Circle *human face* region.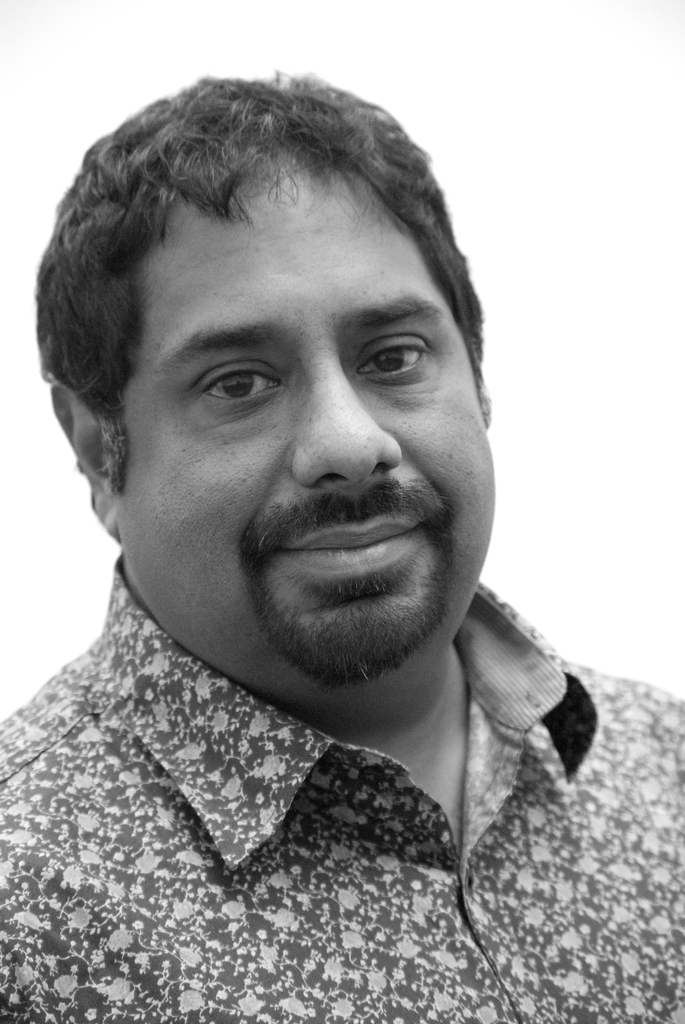
Region: bbox(116, 166, 497, 681).
